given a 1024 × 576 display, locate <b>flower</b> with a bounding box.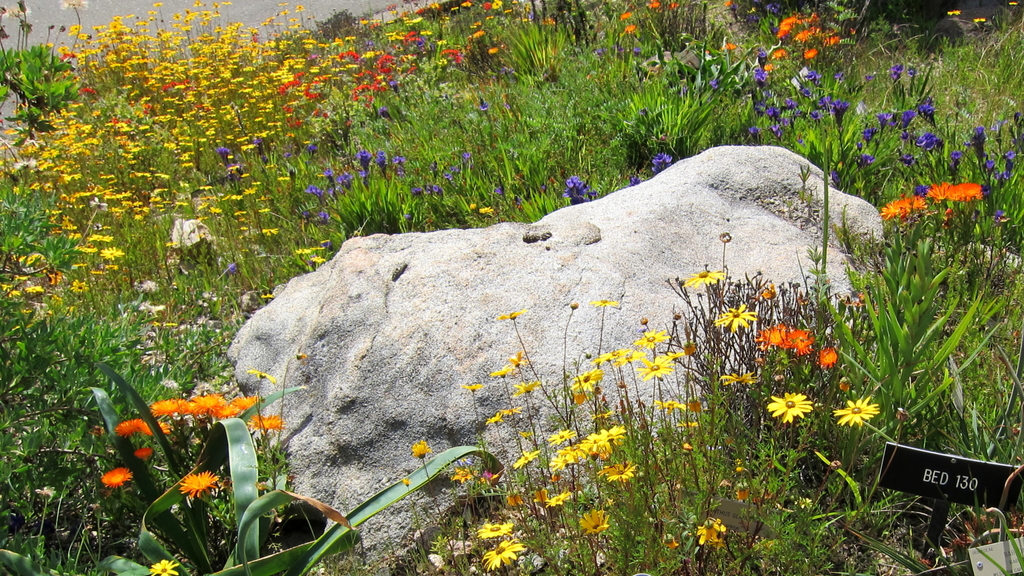
Located: locate(492, 305, 524, 321).
